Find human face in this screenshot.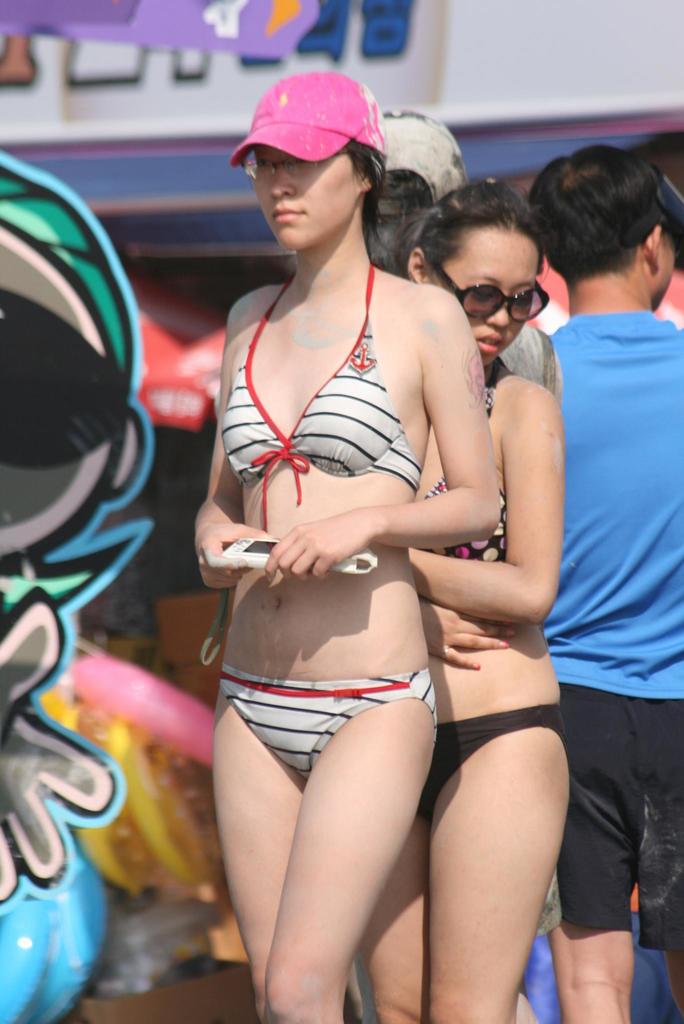
The bounding box for human face is <bbox>250, 147, 359, 249</bbox>.
